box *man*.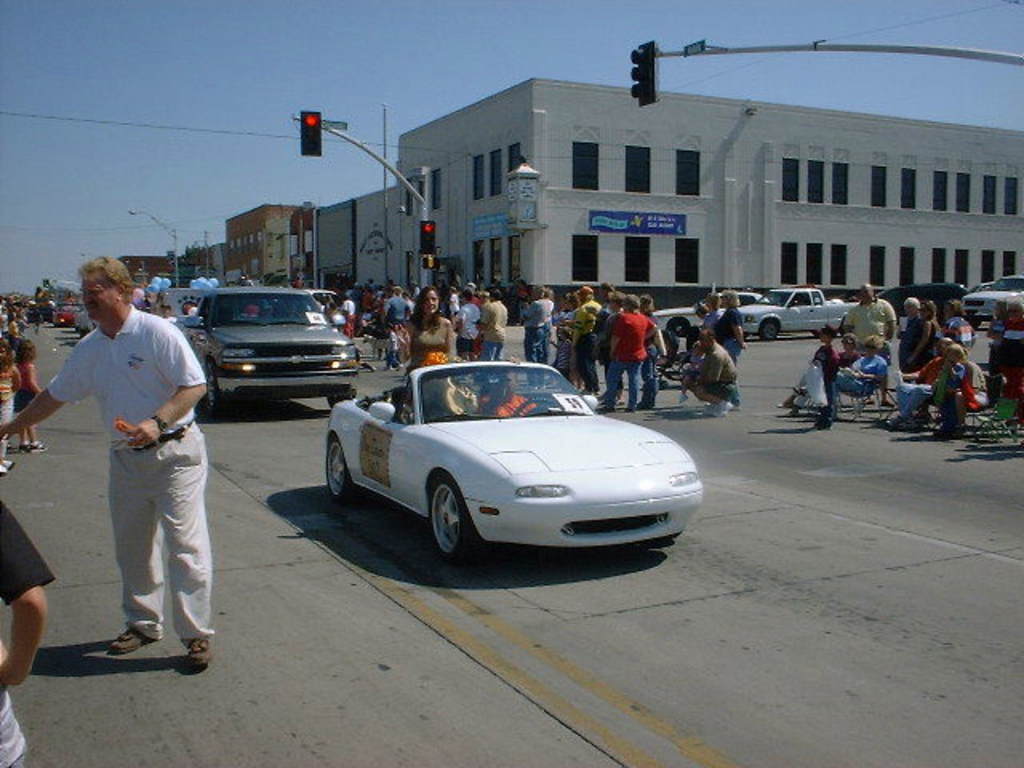
rect(42, 254, 224, 674).
